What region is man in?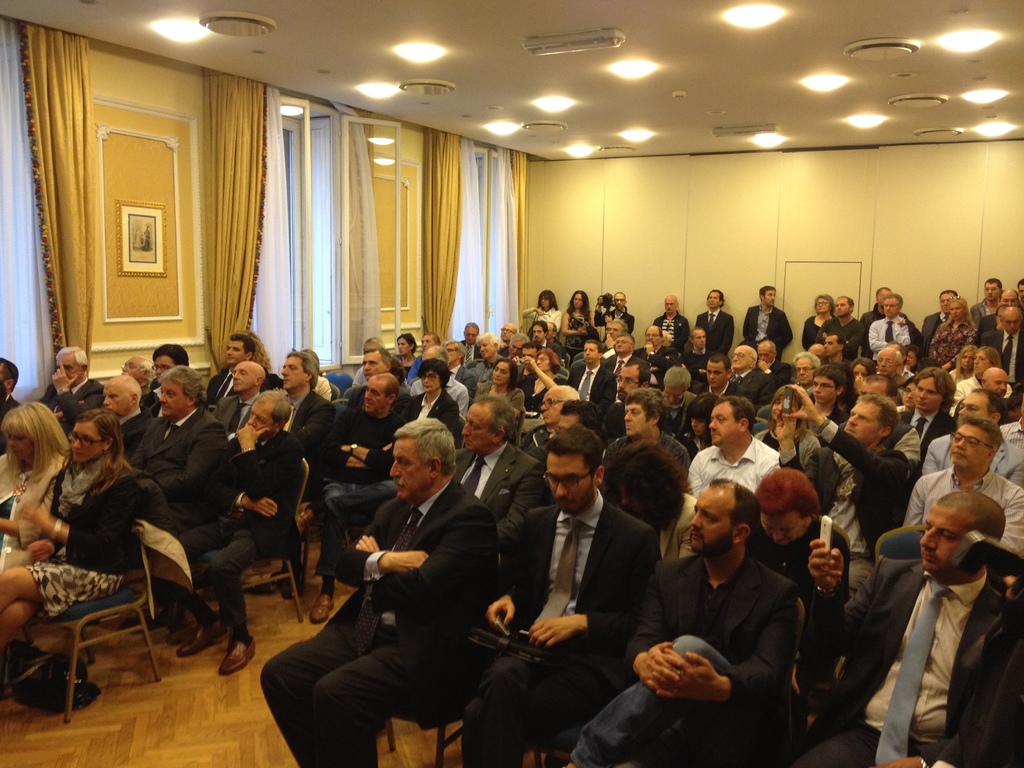
{"left": 764, "top": 381, "right": 902, "bottom": 638}.
